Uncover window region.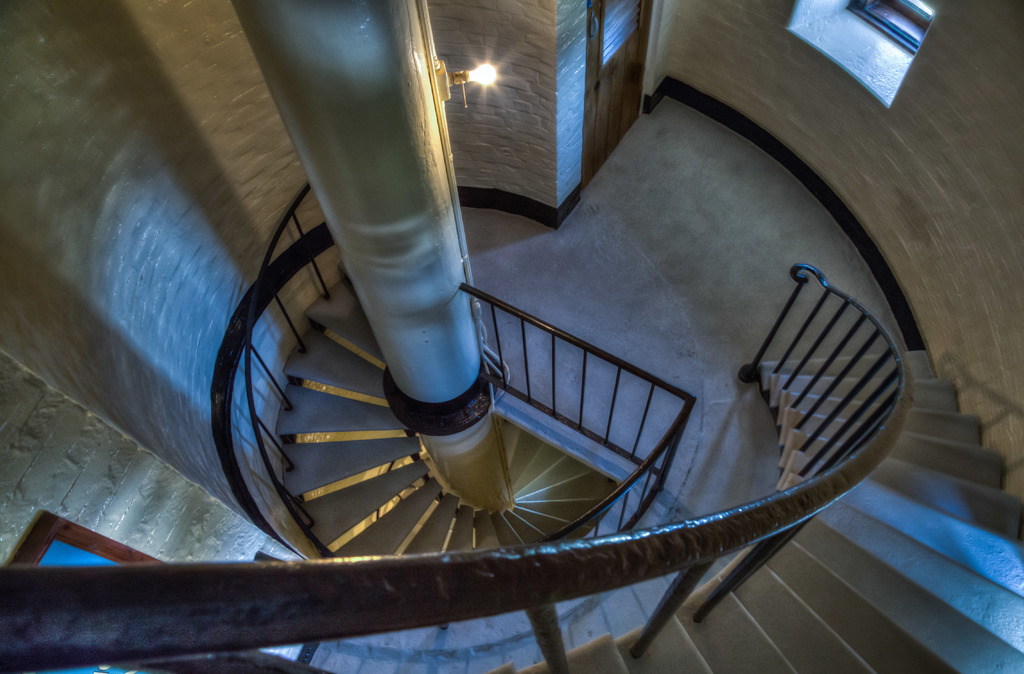
Uncovered: [791, 0, 941, 106].
